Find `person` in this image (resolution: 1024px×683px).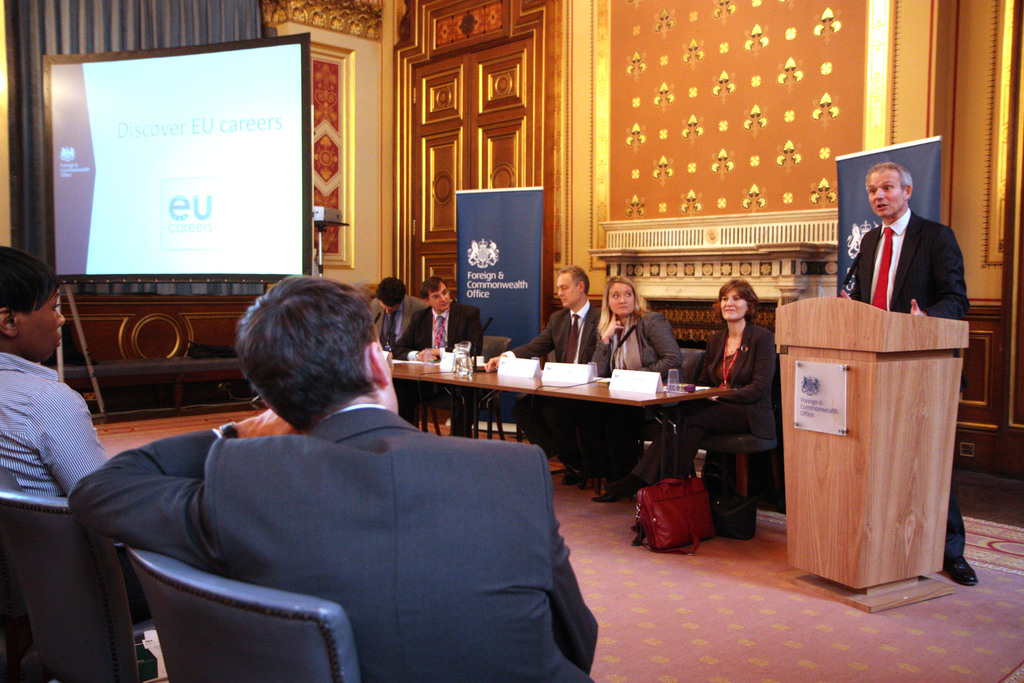
locate(591, 278, 778, 495).
